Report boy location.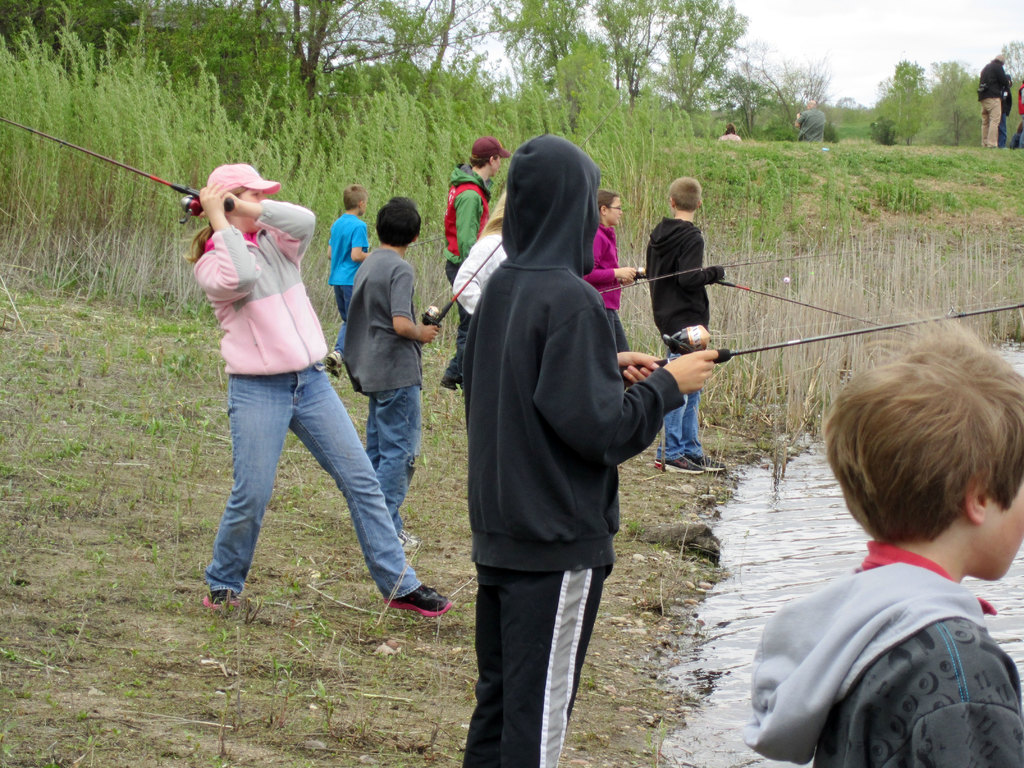
Report: [x1=758, y1=316, x2=1023, y2=767].
